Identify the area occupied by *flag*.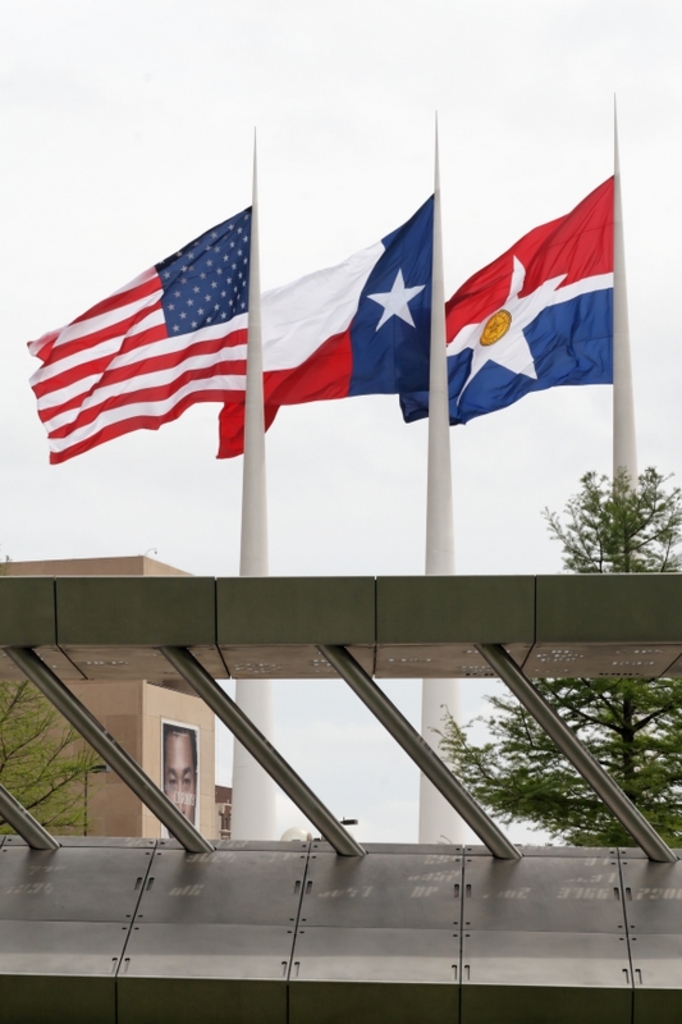
Area: detection(219, 193, 434, 454).
